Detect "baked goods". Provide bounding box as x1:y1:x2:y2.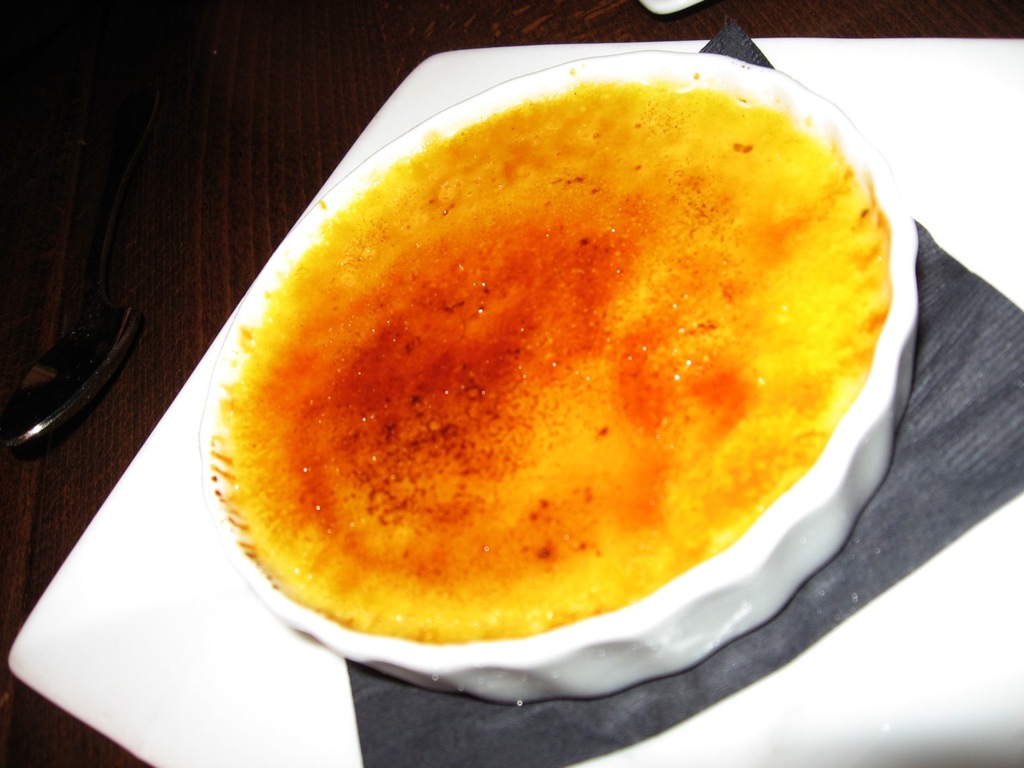
225:79:891:634.
